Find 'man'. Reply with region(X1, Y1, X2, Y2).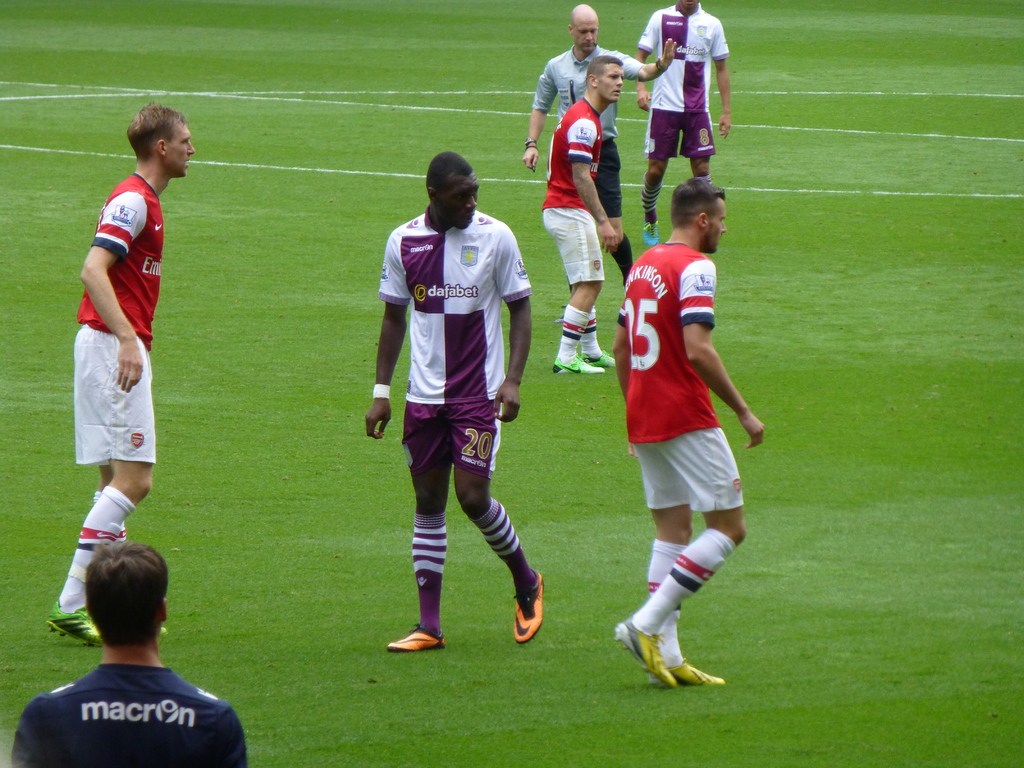
region(629, 0, 730, 243).
